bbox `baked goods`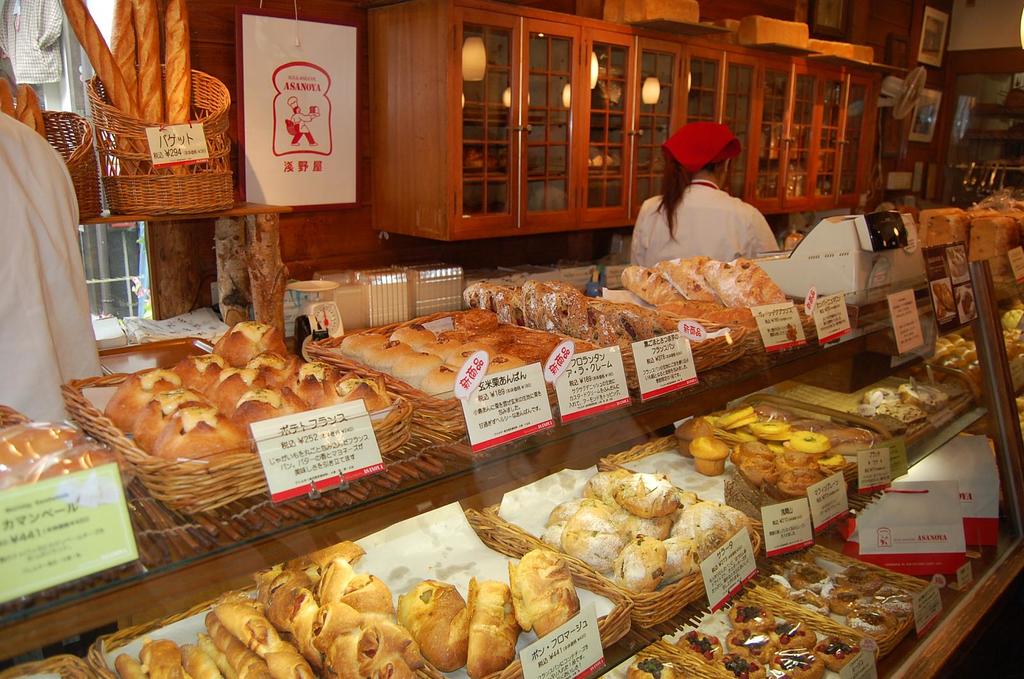
rect(14, 81, 49, 143)
